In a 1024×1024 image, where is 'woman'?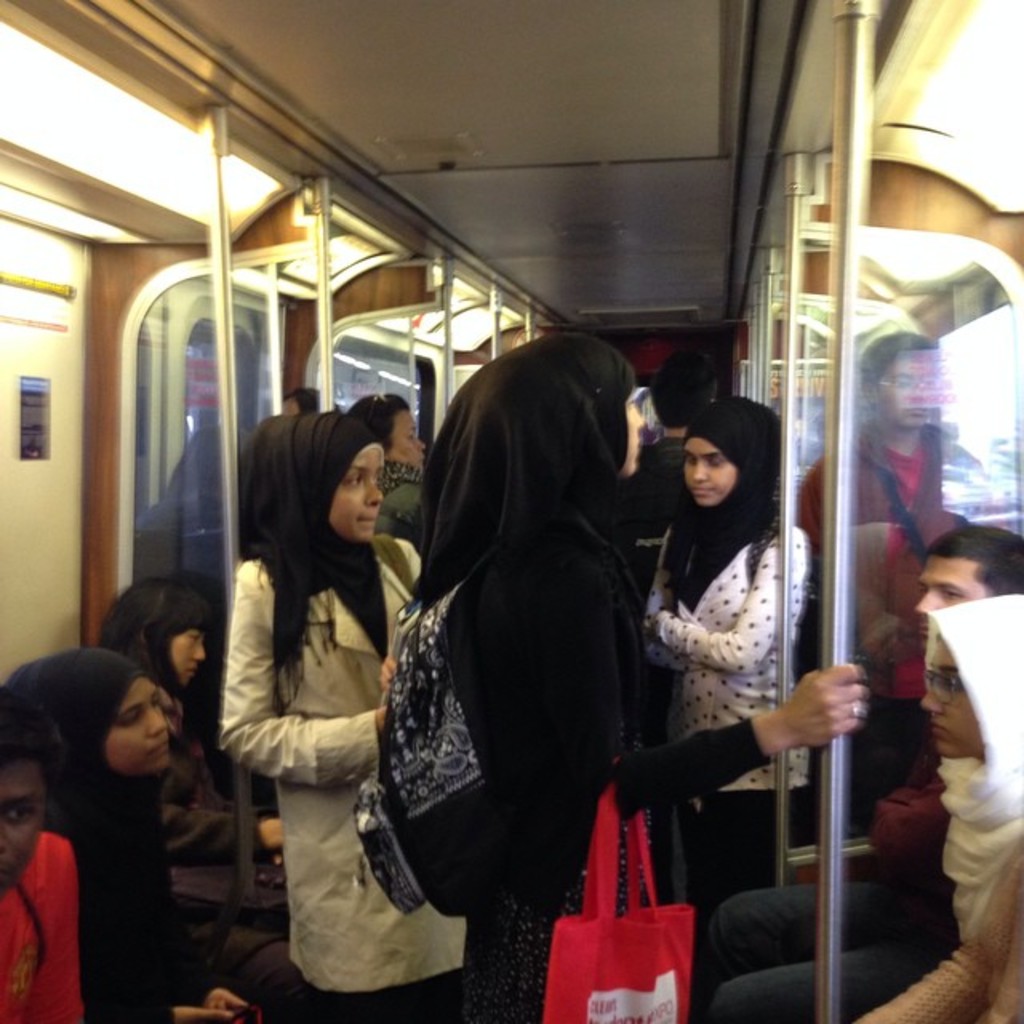
[214,384,440,1022].
